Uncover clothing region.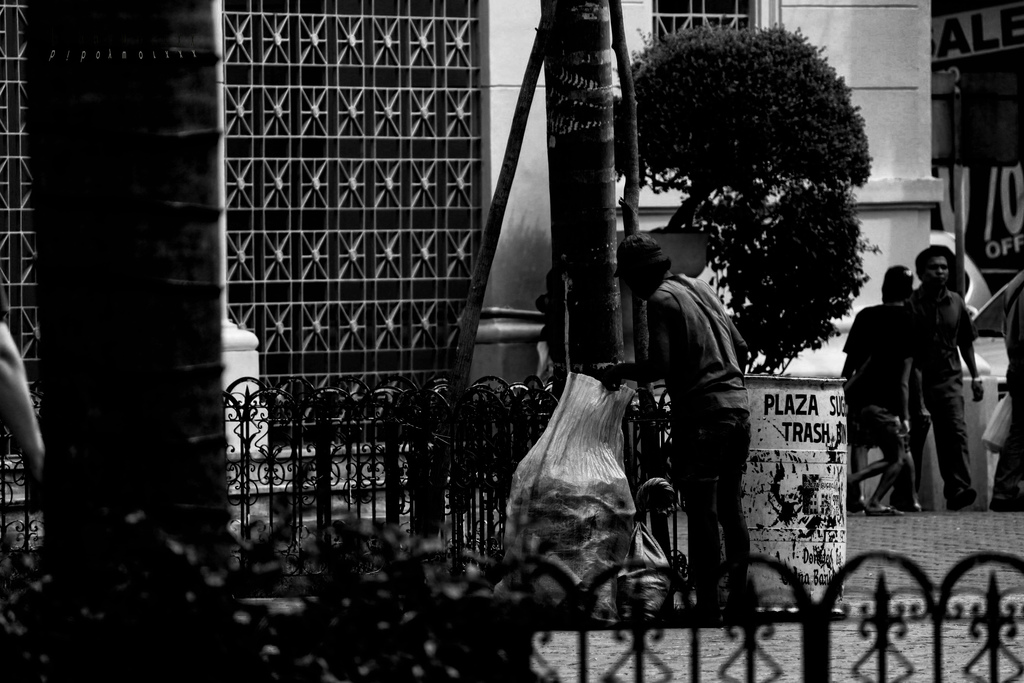
Uncovered: bbox=[831, 288, 915, 507].
